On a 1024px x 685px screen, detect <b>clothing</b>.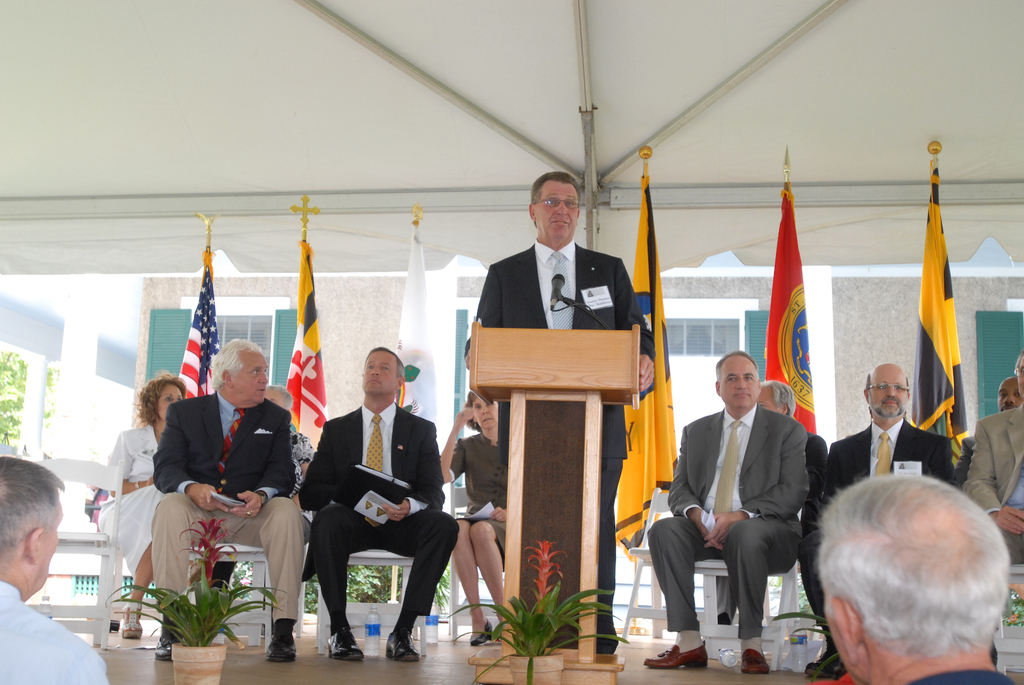
bbox=[648, 403, 806, 627].
